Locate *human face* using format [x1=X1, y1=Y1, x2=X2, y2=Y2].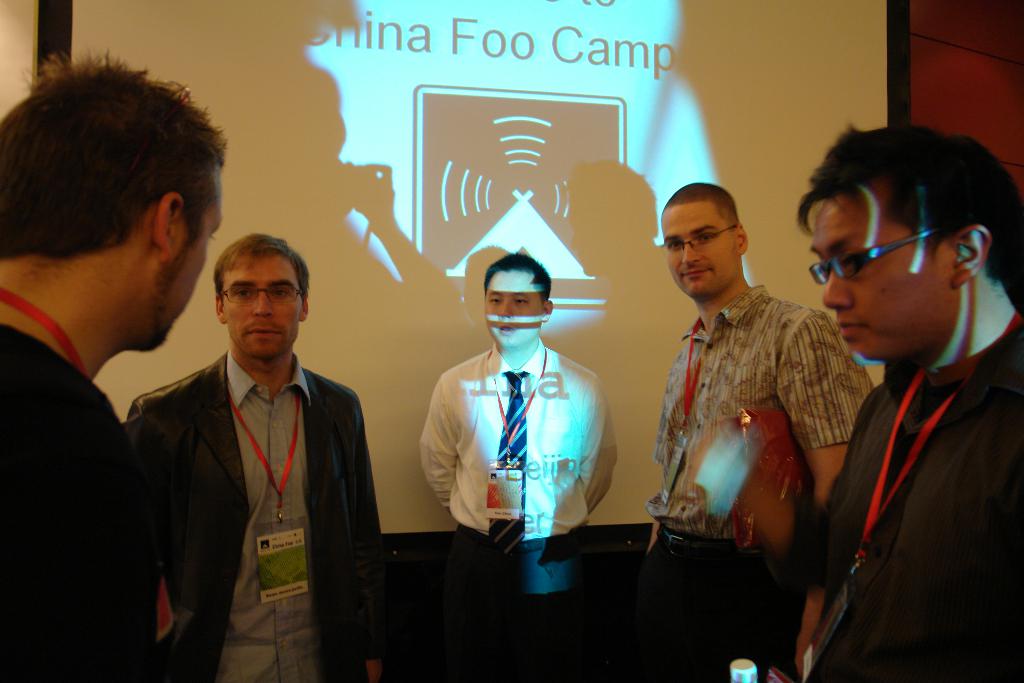
[x1=808, y1=194, x2=930, y2=357].
